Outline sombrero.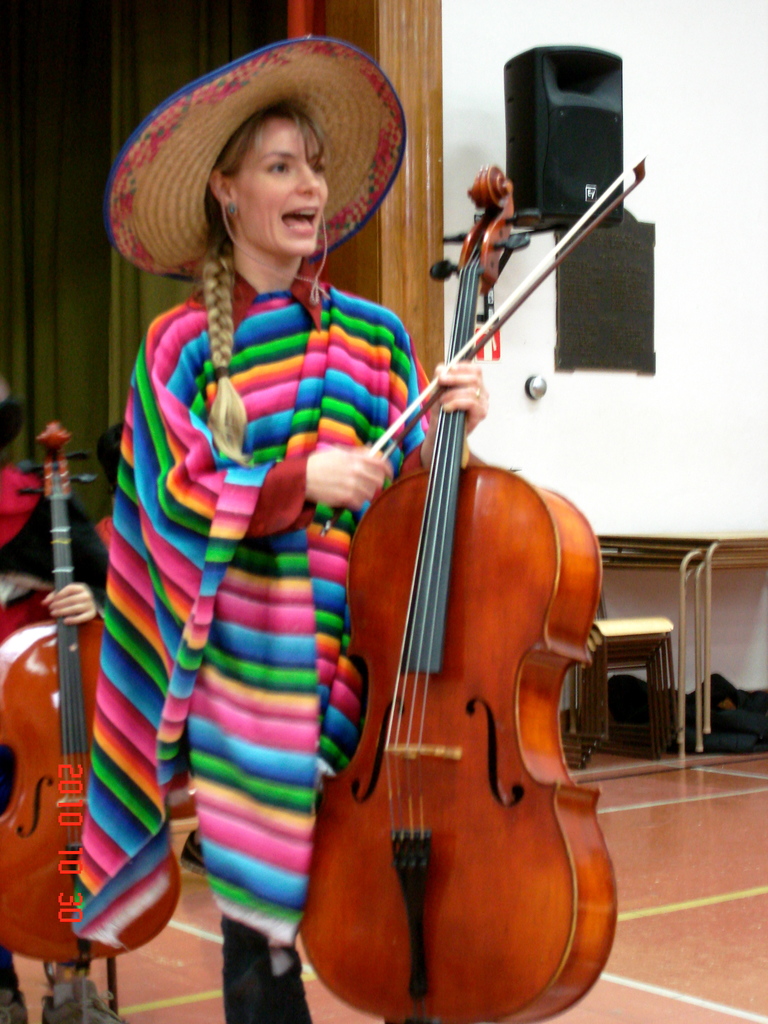
Outline: (x1=108, y1=29, x2=430, y2=330).
